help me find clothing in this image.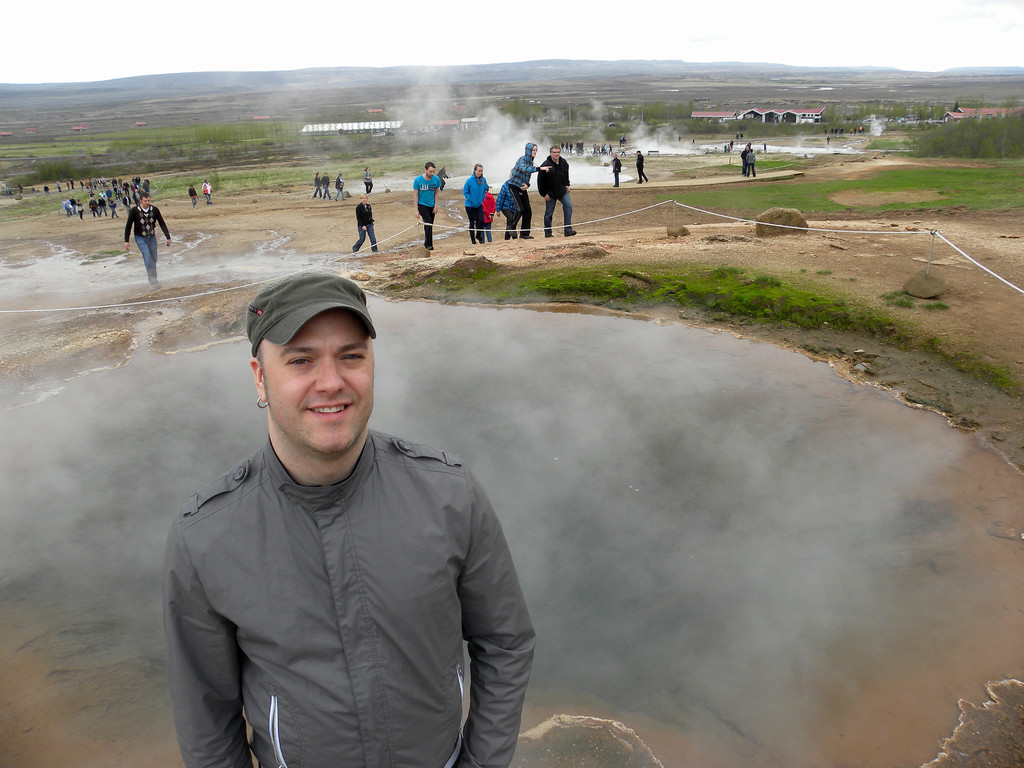
Found it: region(86, 196, 100, 220).
